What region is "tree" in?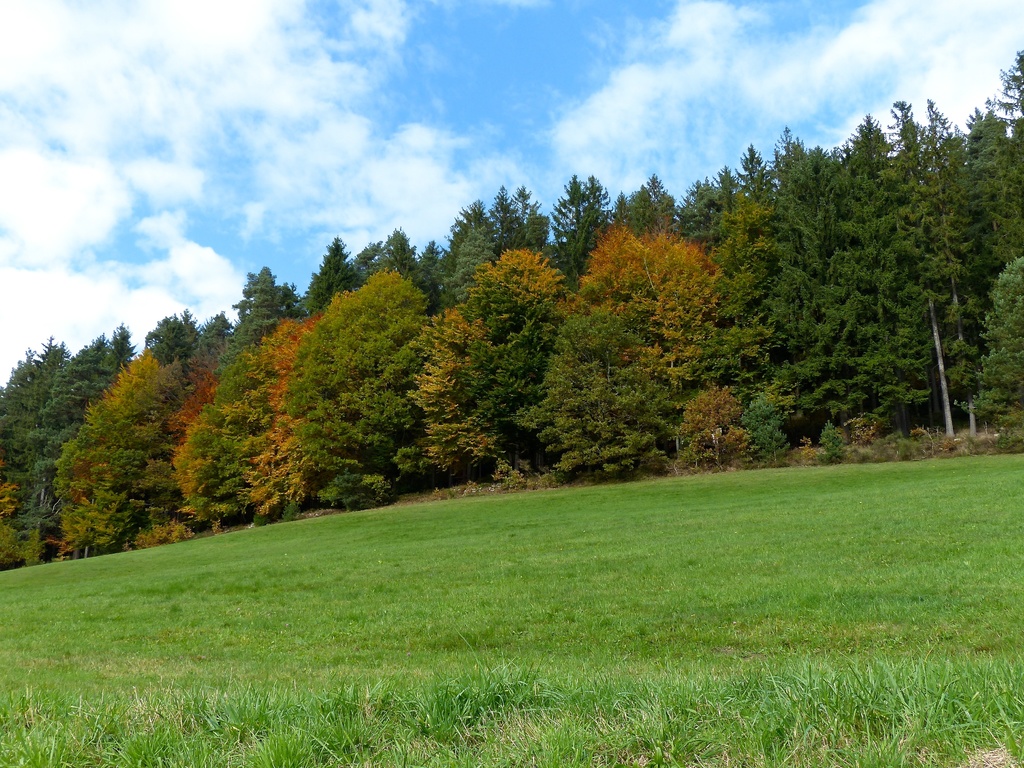
<bbox>291, 234, 366, 309</bbox>.
